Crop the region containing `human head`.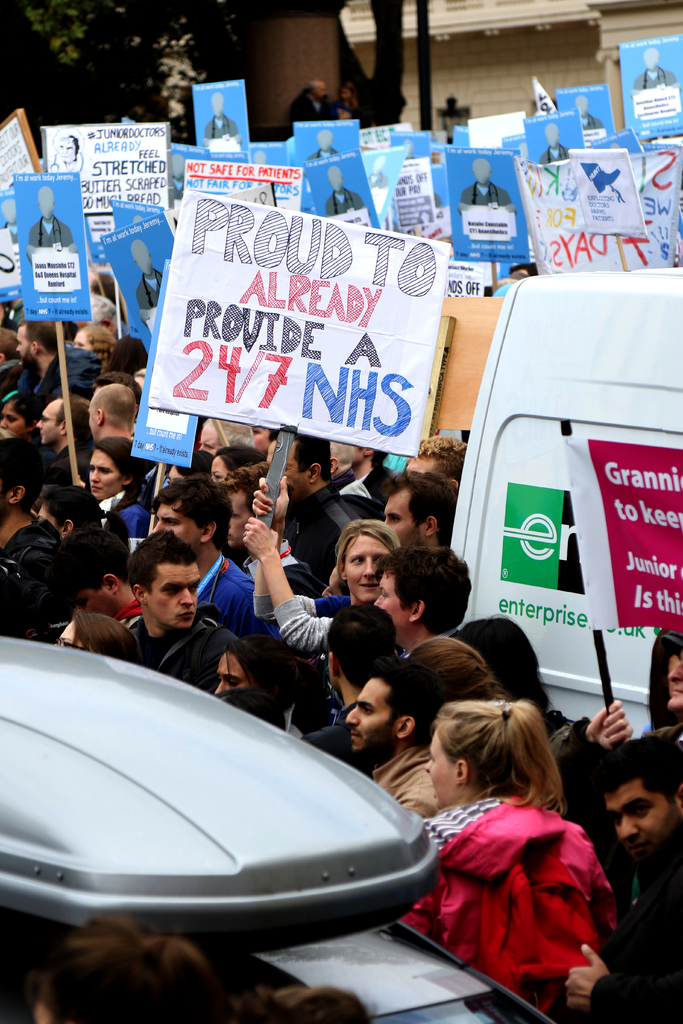
Crop region: rect(87, 436, 140, 499).
